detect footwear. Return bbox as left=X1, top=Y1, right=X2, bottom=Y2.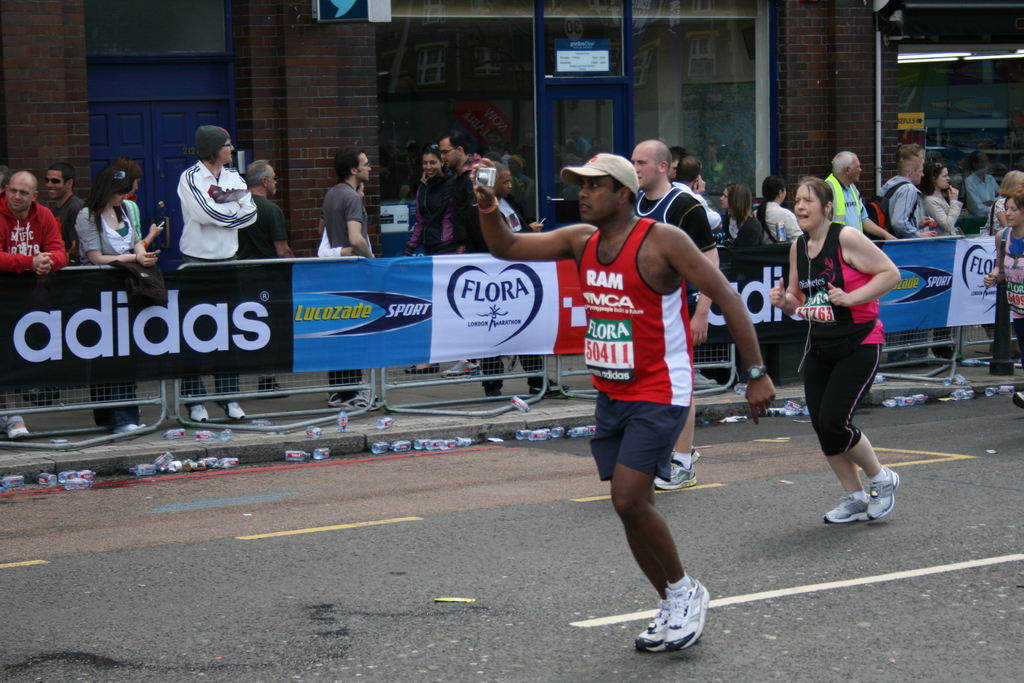
left=664, top=575, right=709, bottom=651.
